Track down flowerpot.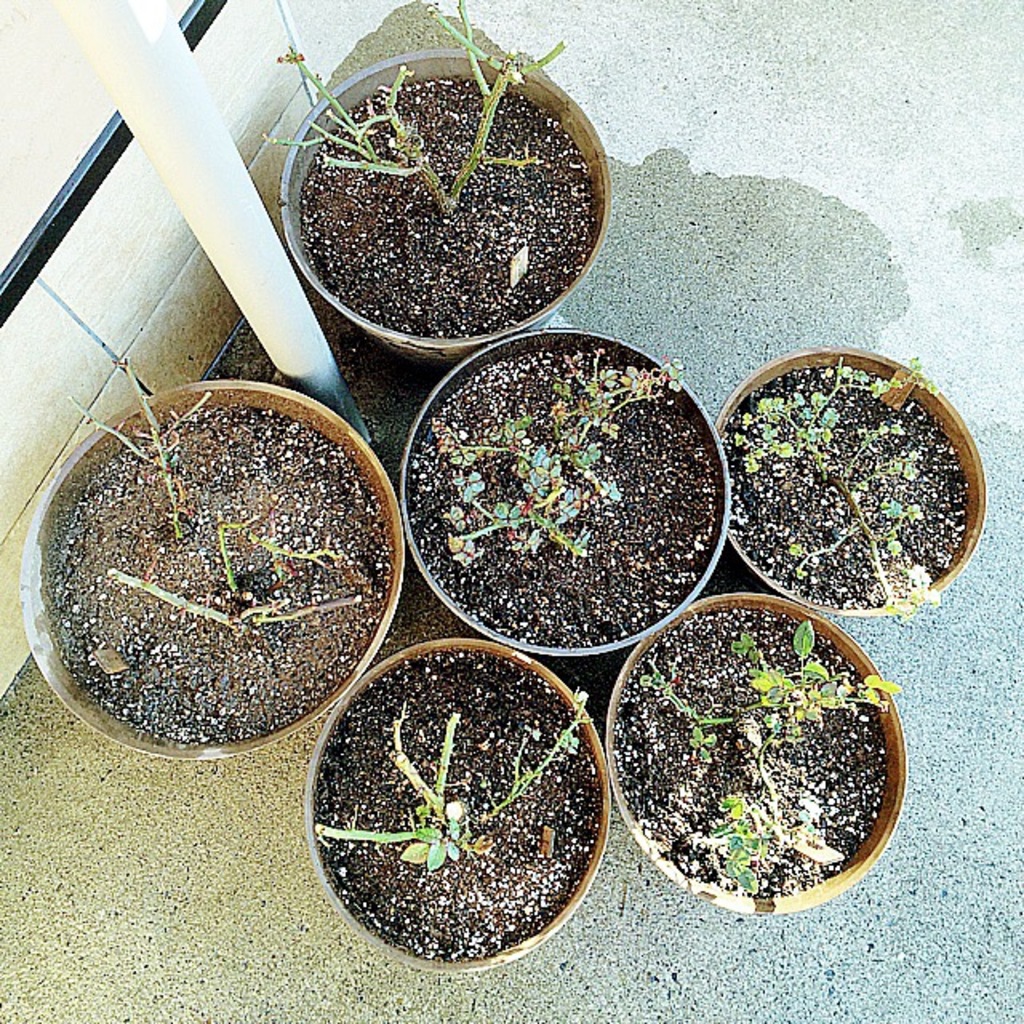
Tracked to (597, 592, 909, 912).
